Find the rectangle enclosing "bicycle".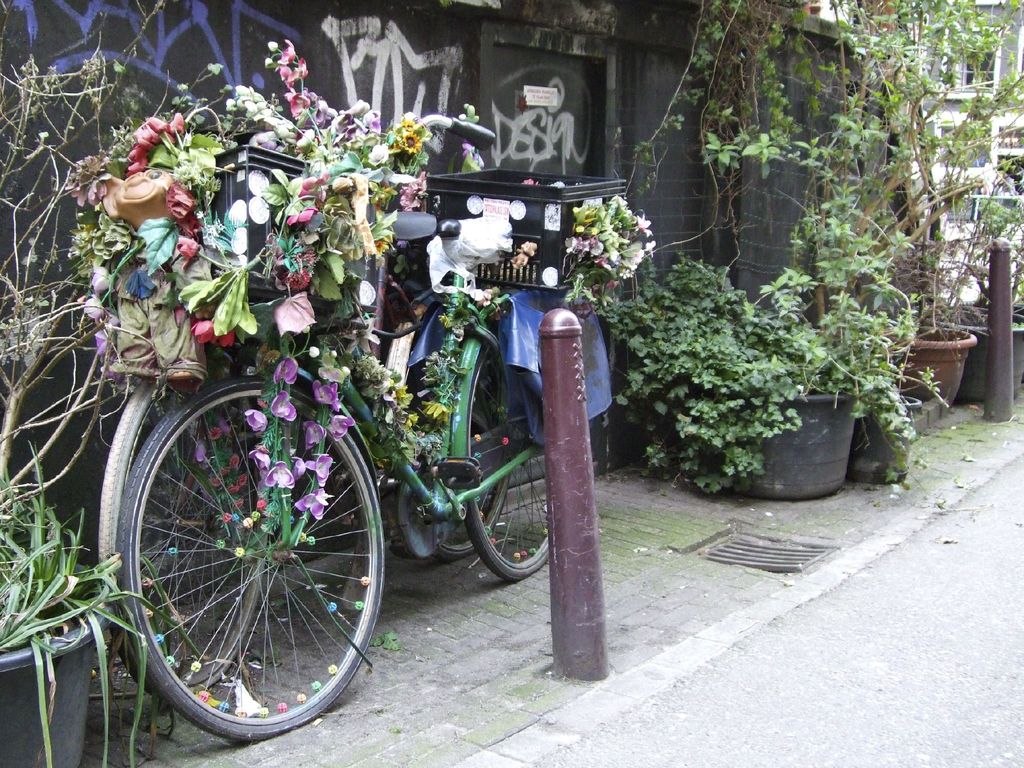
l=95, t=111, r=628, b=702.
